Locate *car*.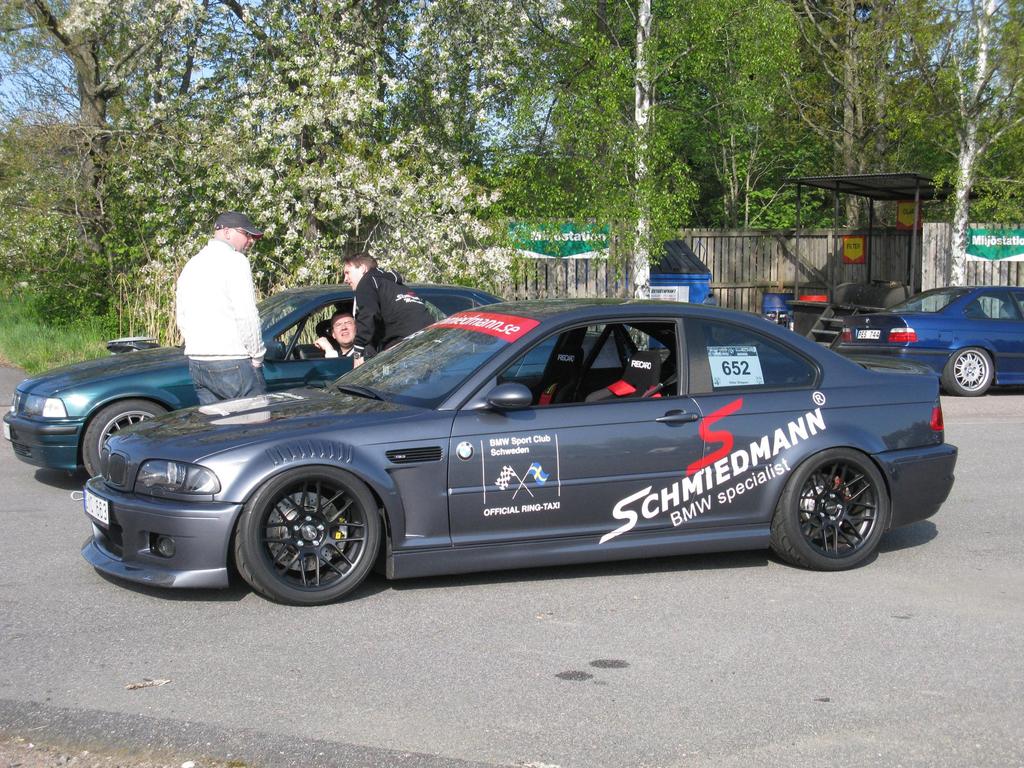
Bounding box: (10,284,541,492).
